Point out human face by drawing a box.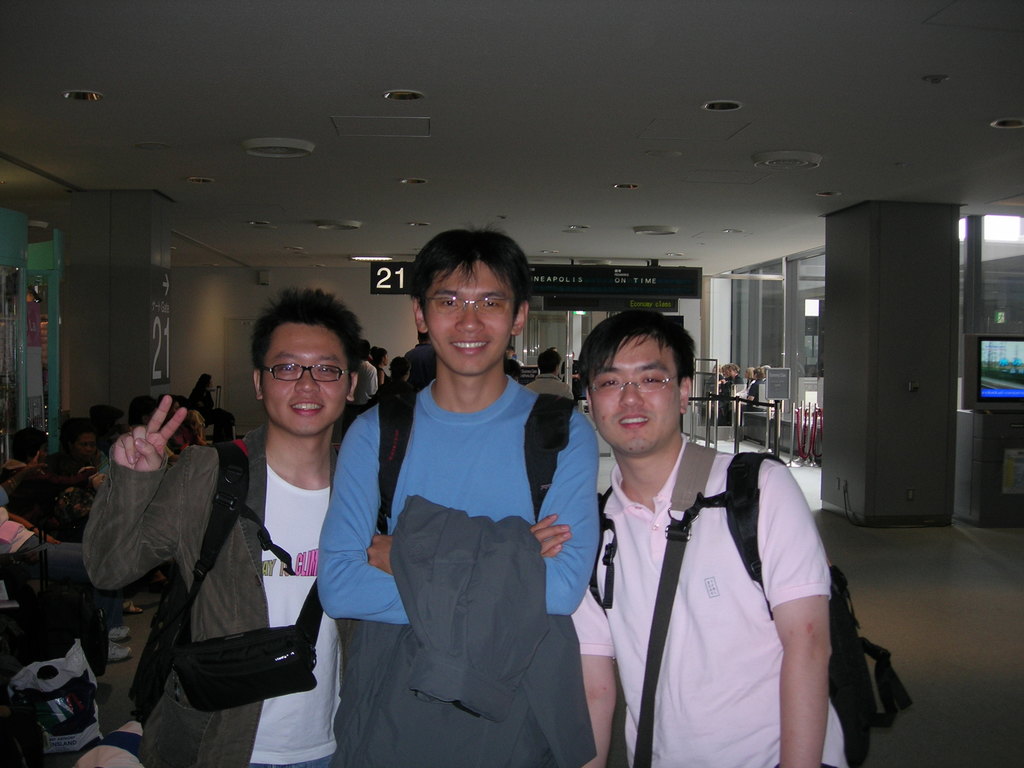
266,318,353,428.
